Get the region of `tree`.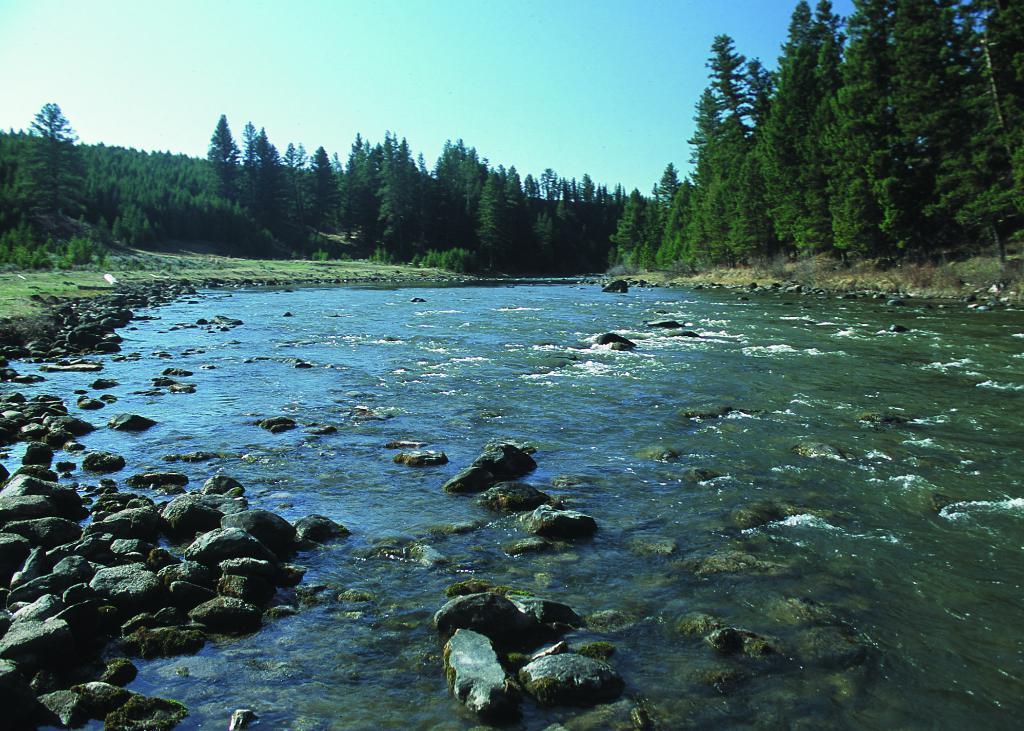
[x1=655, y1=159, x2=681, y2=225].
